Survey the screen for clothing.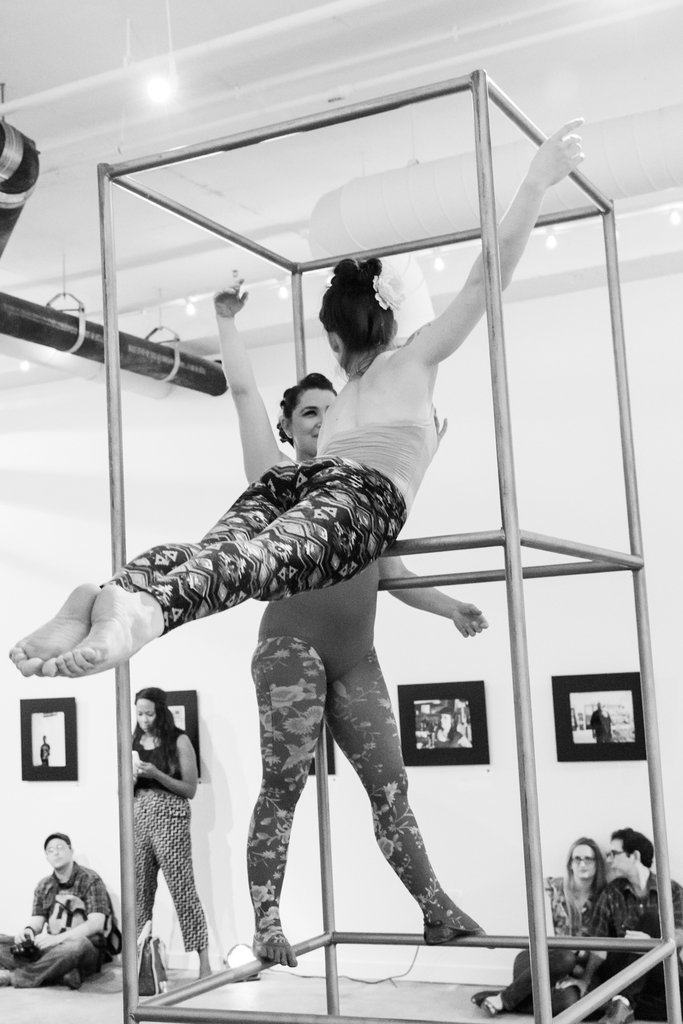
Survey found: 504/865/604/1013.
